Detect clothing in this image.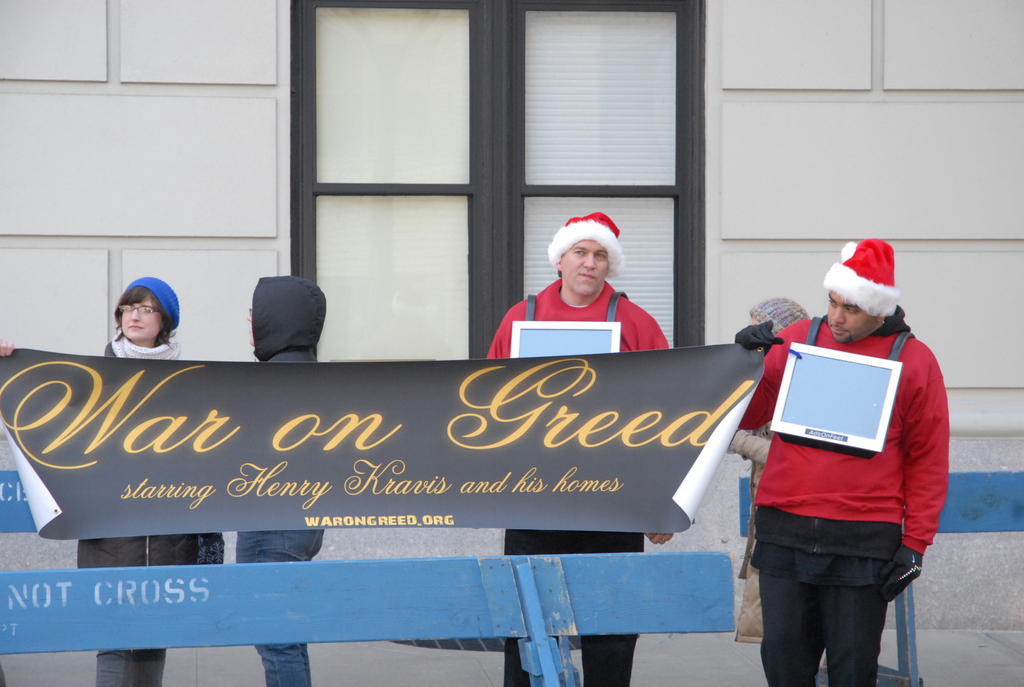
Detection: bbox=(202, 359, 335, 686).
